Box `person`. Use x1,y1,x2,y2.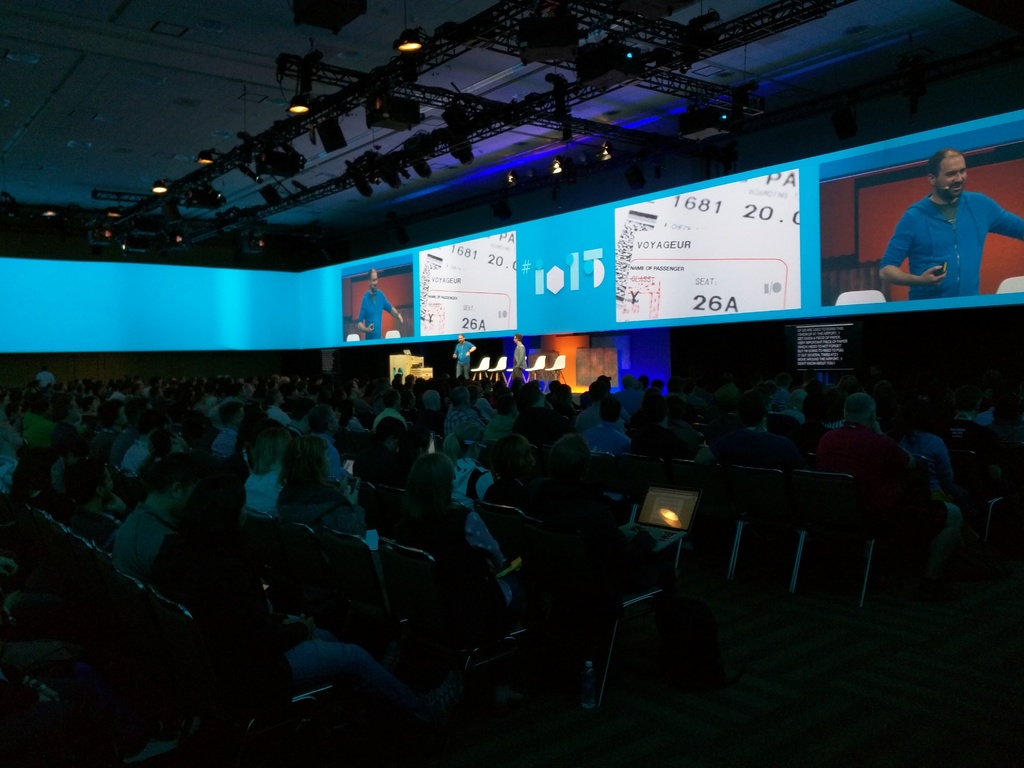
881,152,998,323.
